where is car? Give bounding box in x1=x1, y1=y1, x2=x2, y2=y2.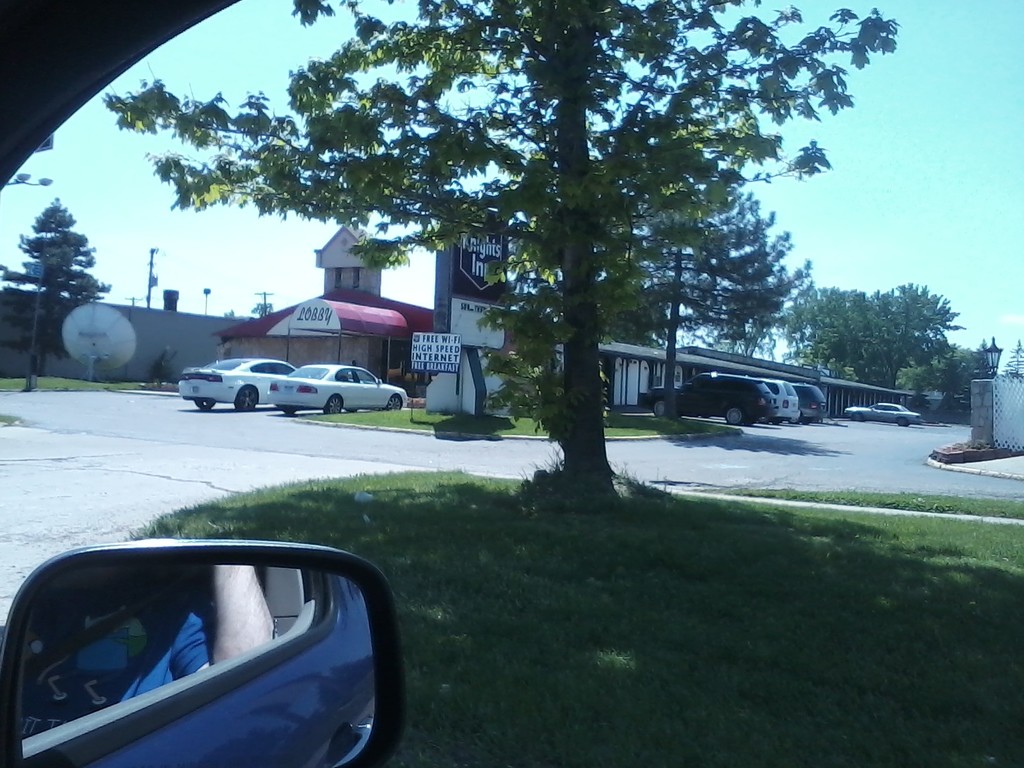
x1=174, y1=349, x2=296, y2=410.
